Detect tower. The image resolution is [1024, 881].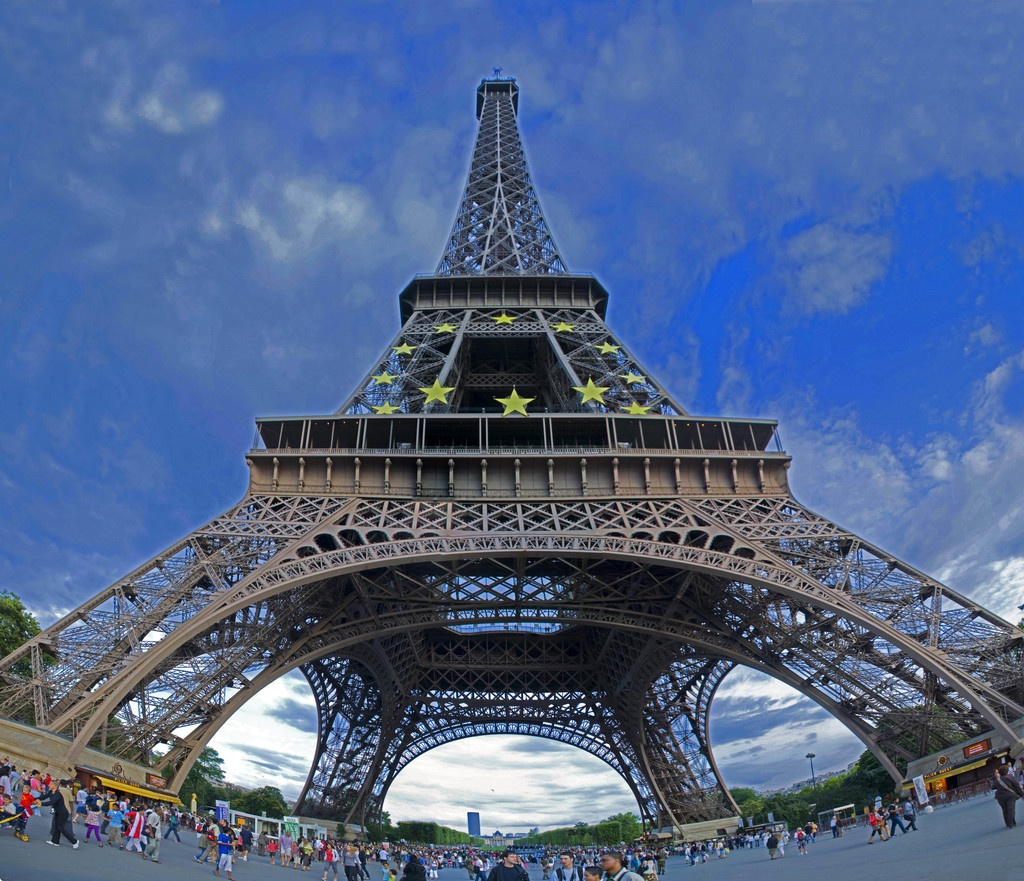
0, 65, 1023, 853.
